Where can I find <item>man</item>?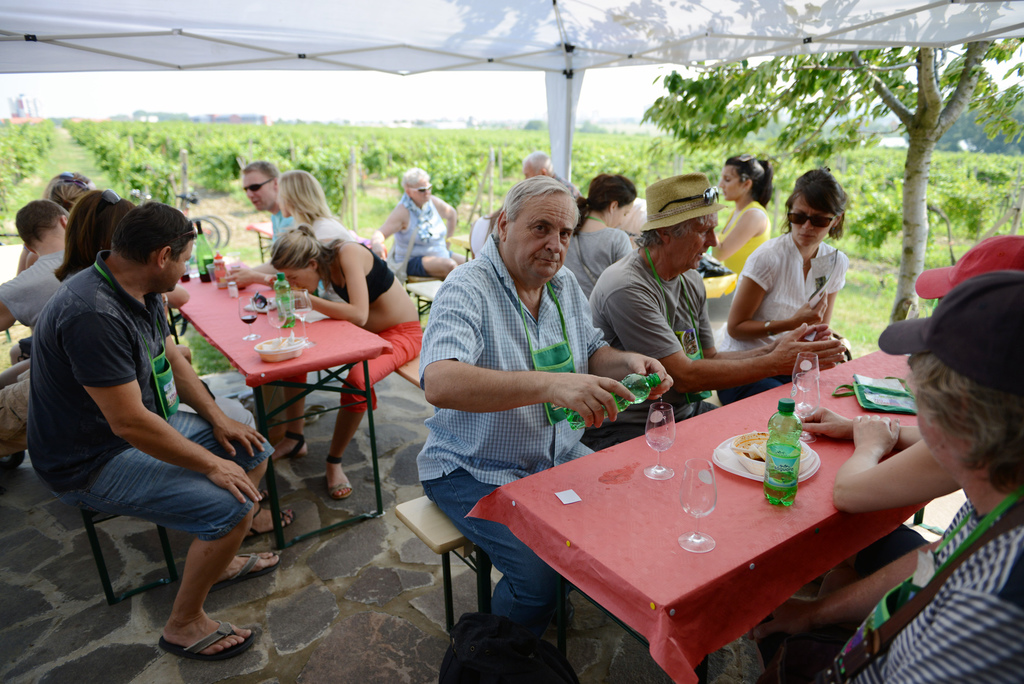
You can find it at pyautogui.locateOnScreen(723, 277, 1023, 683).
